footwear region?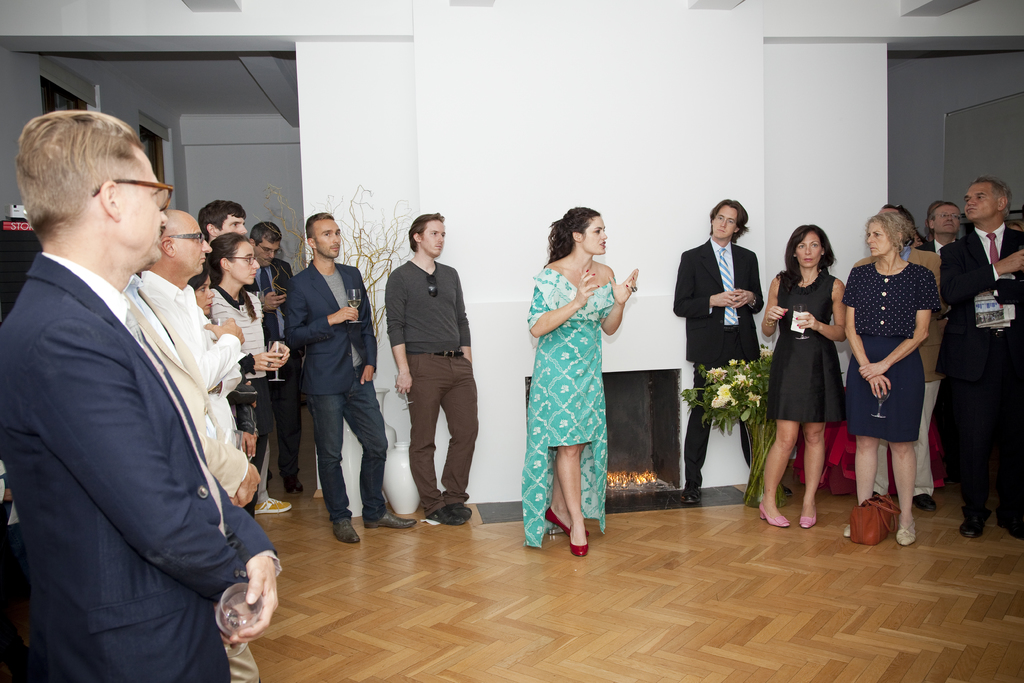
(684,488,700,504)
